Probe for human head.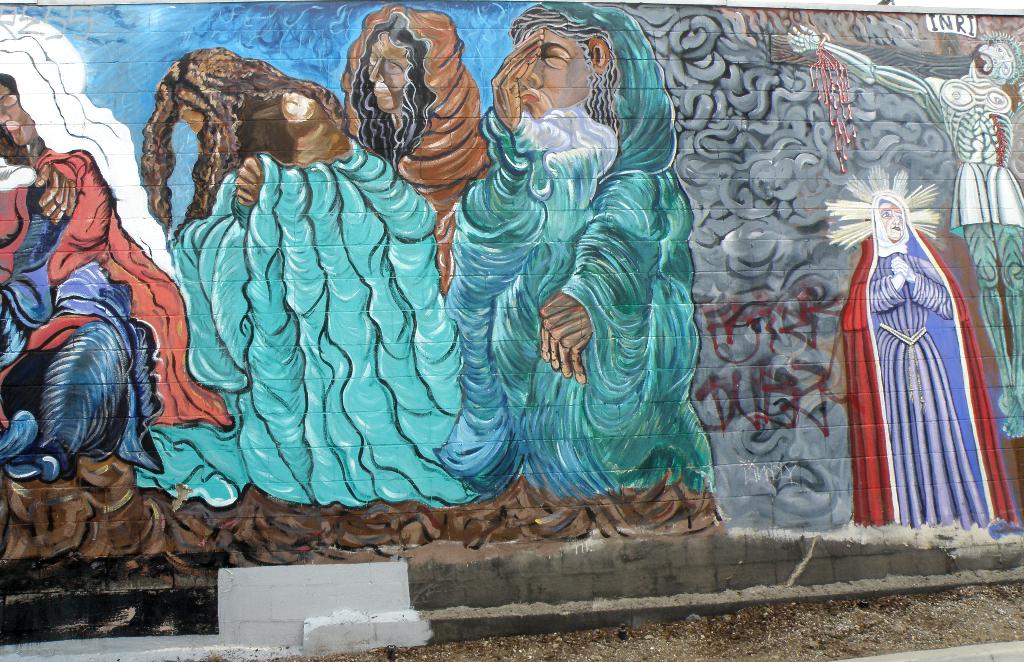
Probe result: <region>344, 6, 467, 116</region>.
